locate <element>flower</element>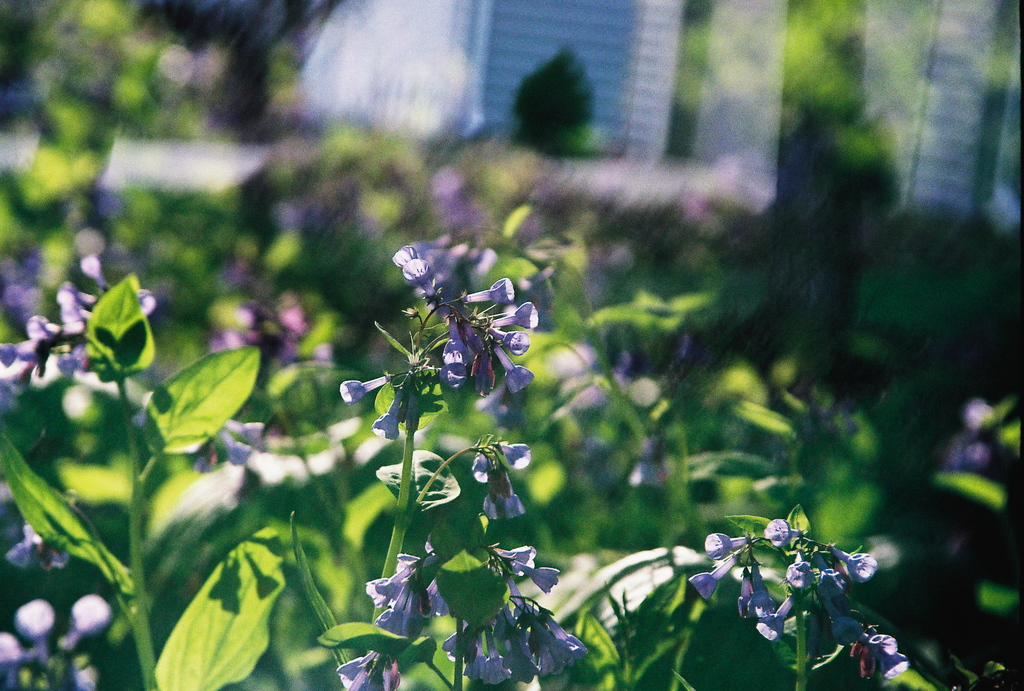
region(493, 321, 530, 354)
